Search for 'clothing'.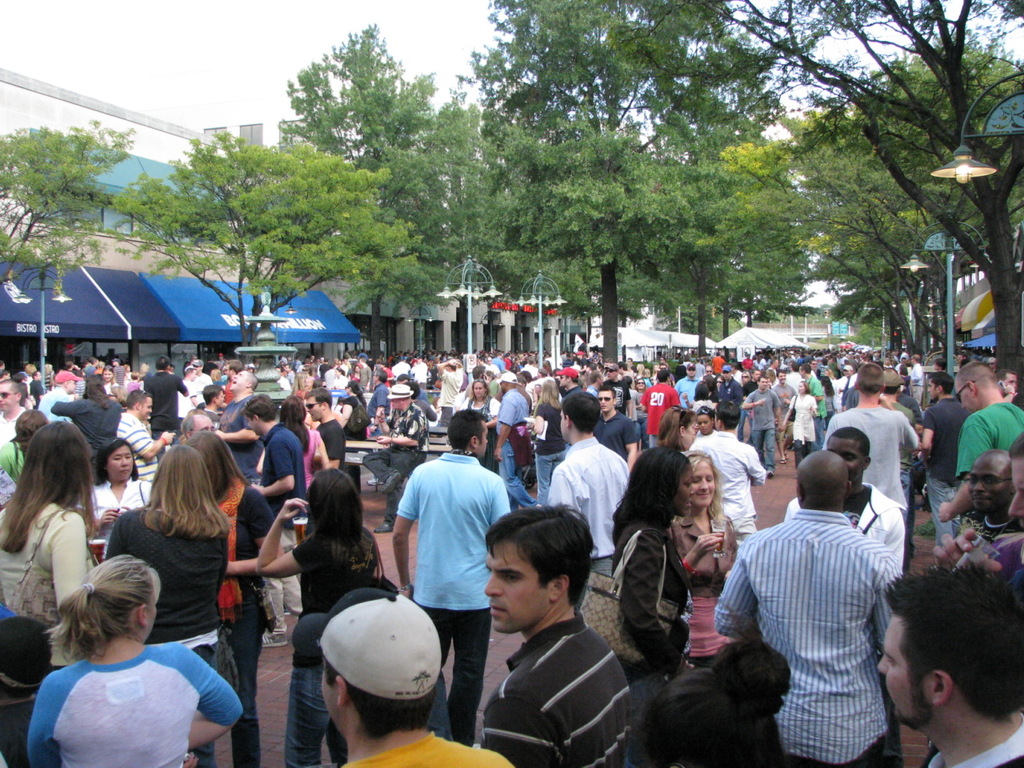
Found at x1=339, y1=398, x2=369, y2=438.
